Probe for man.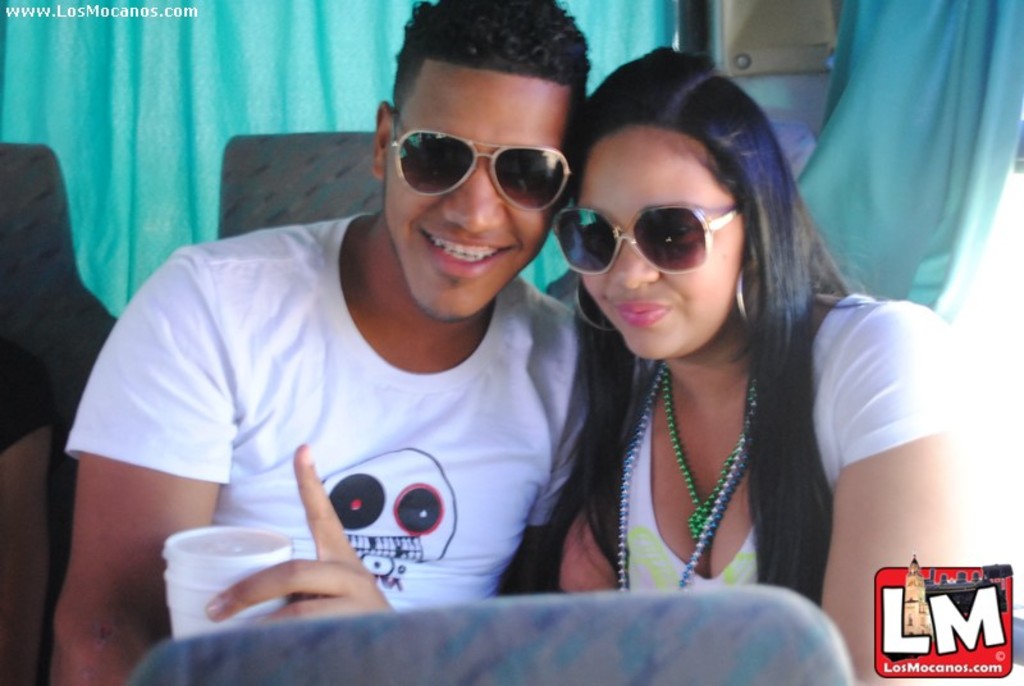
Probe result: bbox=(76, 26, 659, 660).
